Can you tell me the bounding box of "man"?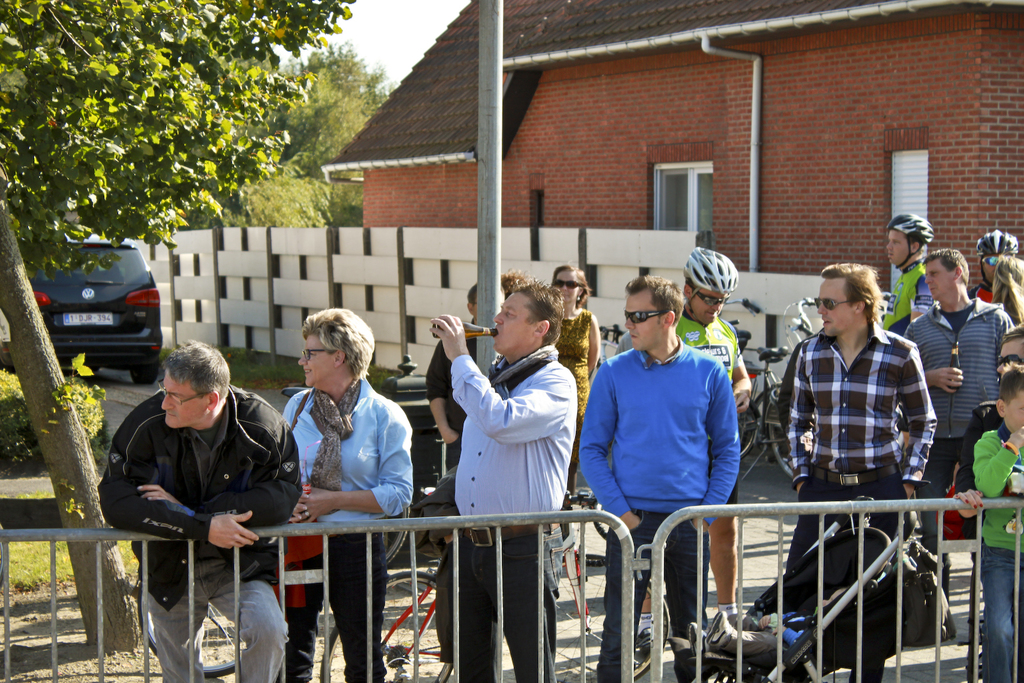
detection(103, 344, 303, 676).
